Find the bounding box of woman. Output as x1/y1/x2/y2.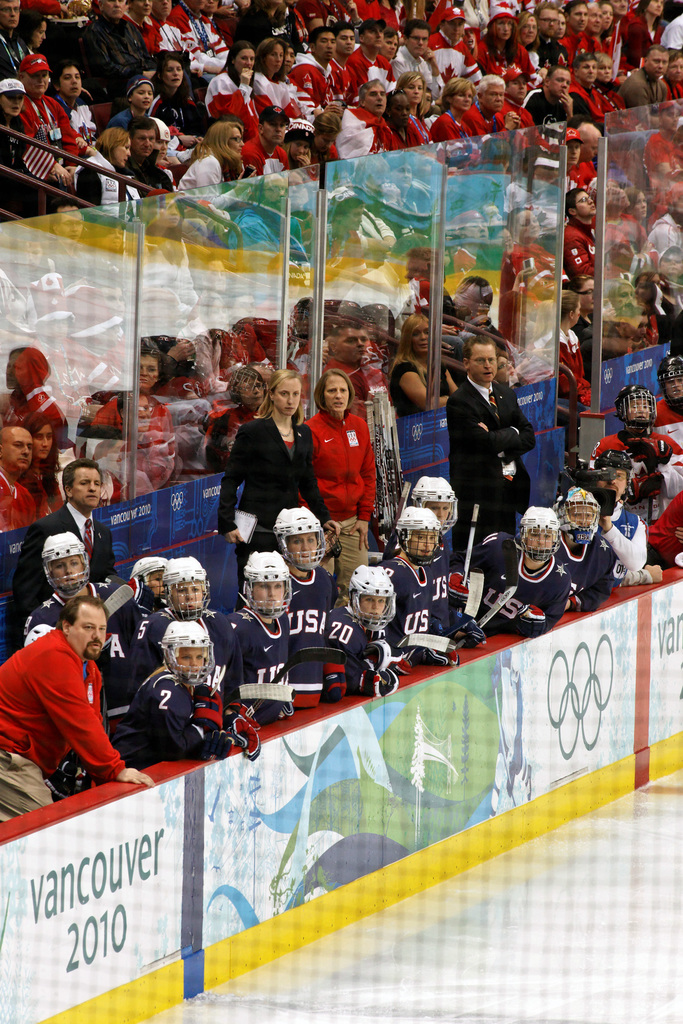
201/360/263/476.
